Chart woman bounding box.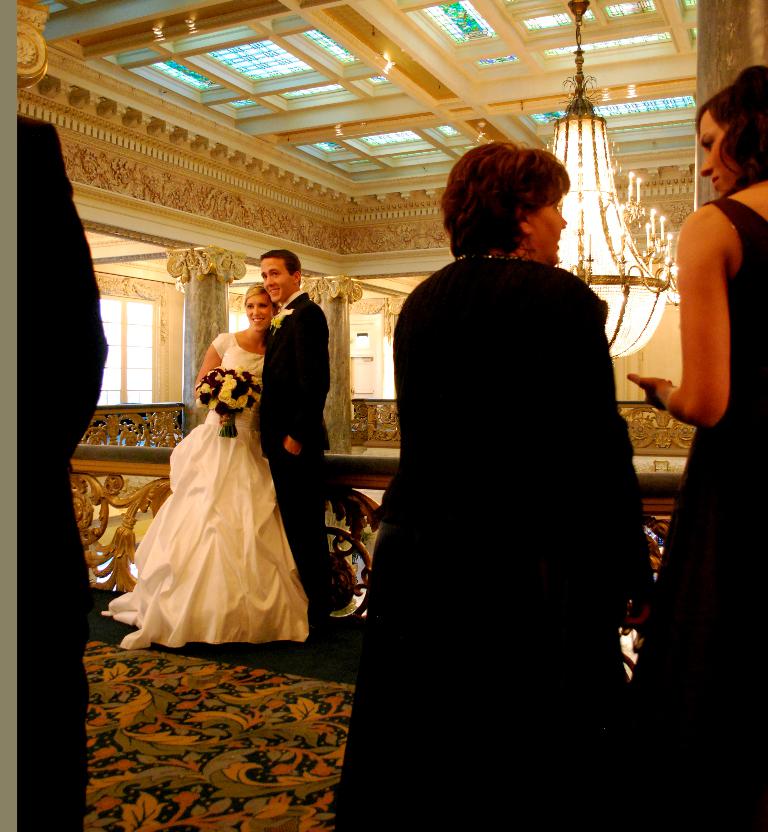
Charted: x1=632 y1=60 x2=767 y2=829.
